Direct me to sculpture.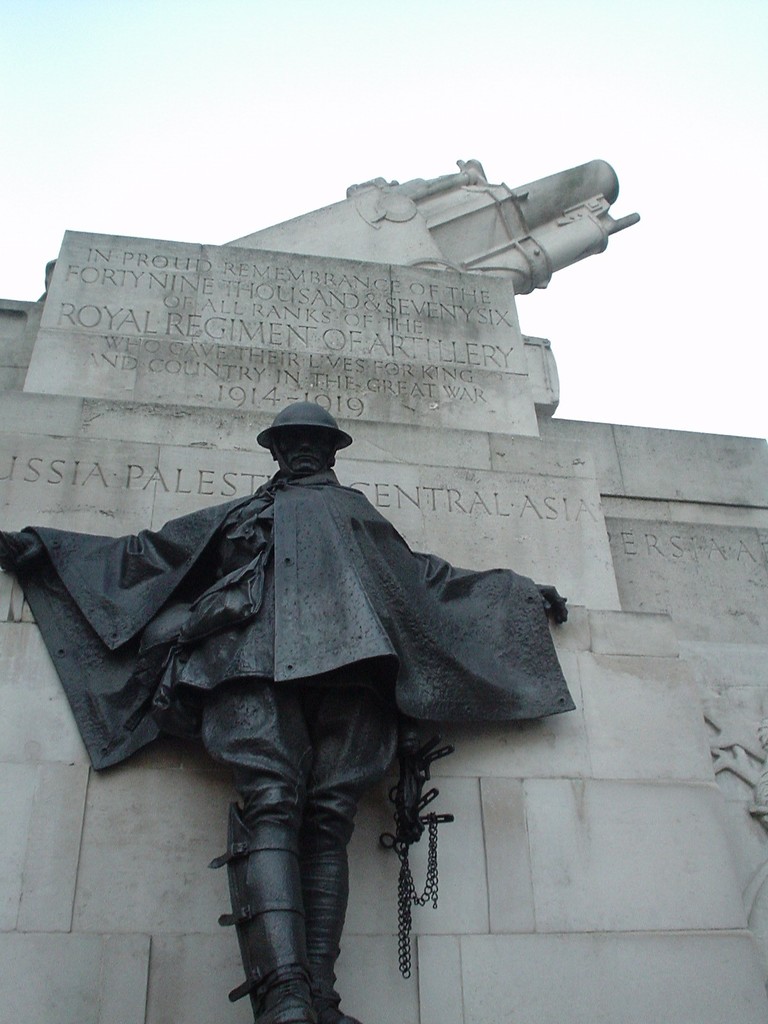
Direction: bbox(0, 404, 583, 1023).
